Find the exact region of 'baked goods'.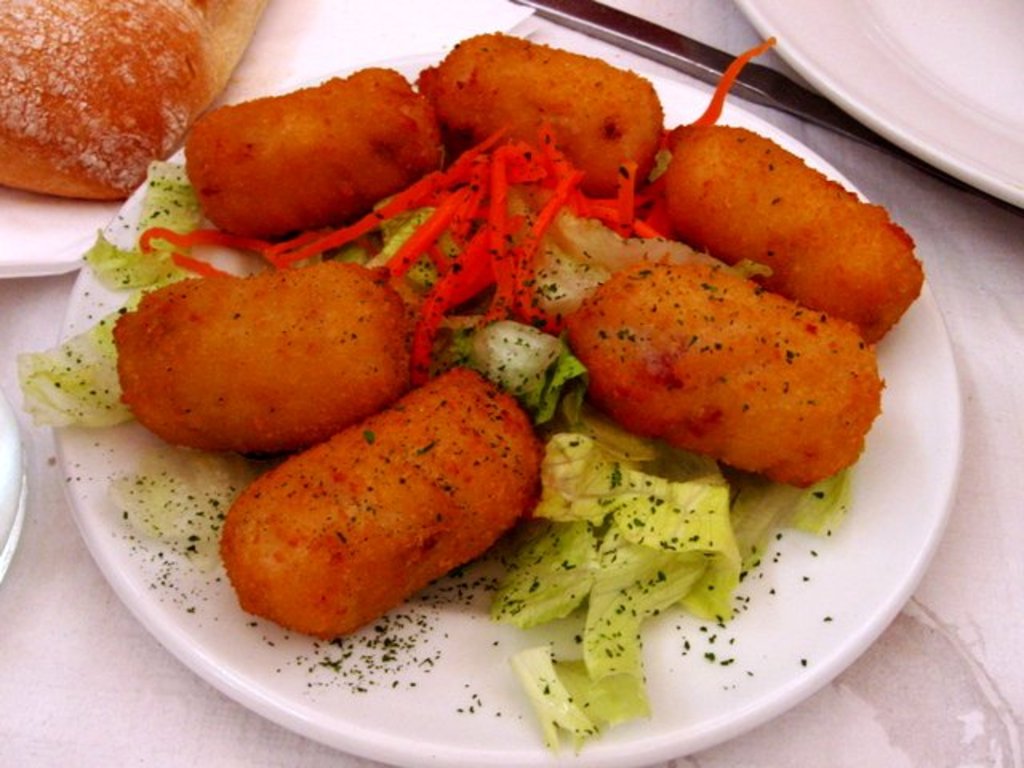
Exact region: [left=101, top=274, right=414, bottom=459].
